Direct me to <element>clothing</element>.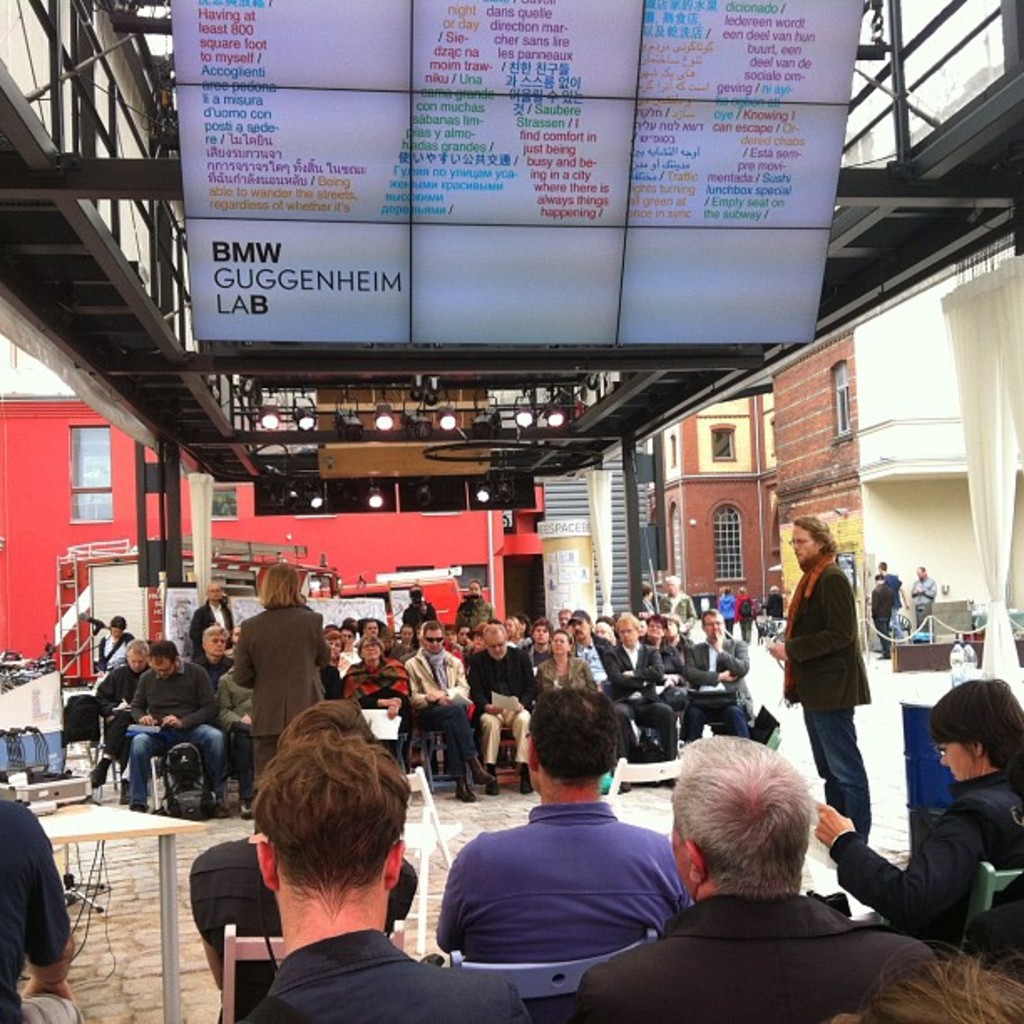
Direction: <bbox>733, 596, 760, 639</bbox>.
